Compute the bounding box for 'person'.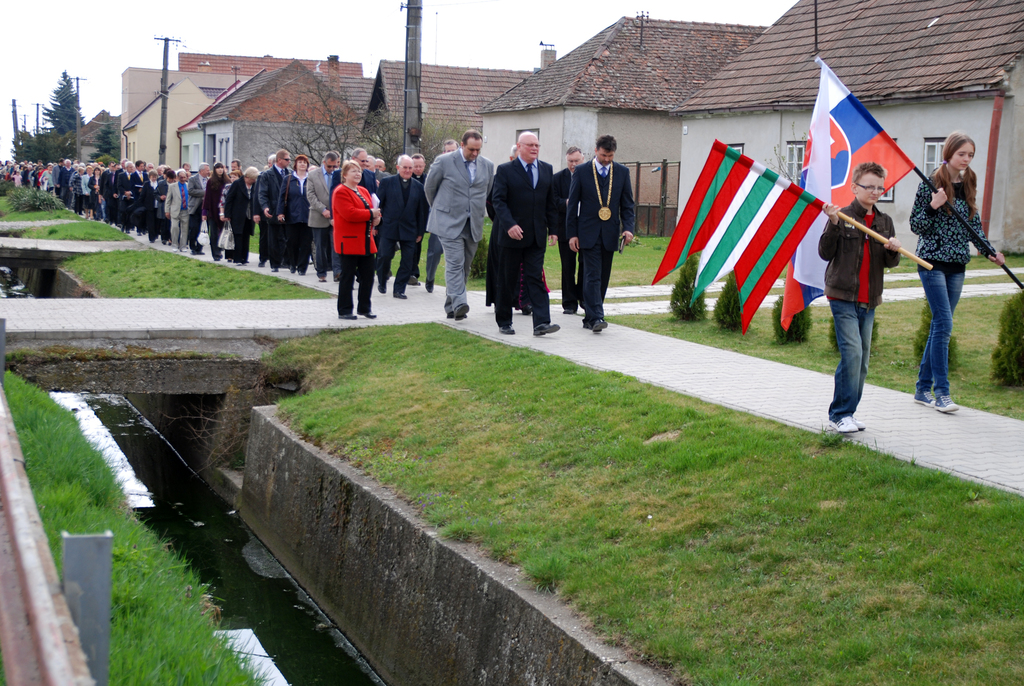
816:162:897:439.
